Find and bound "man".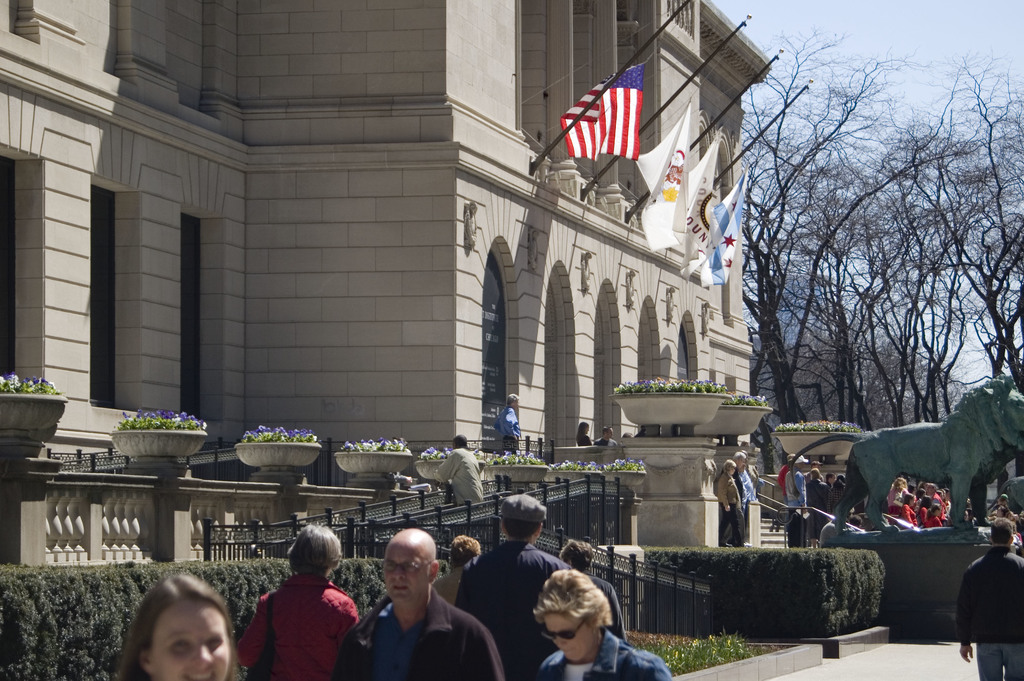
Bound: <region>364, 541, 493, 680</region>.
